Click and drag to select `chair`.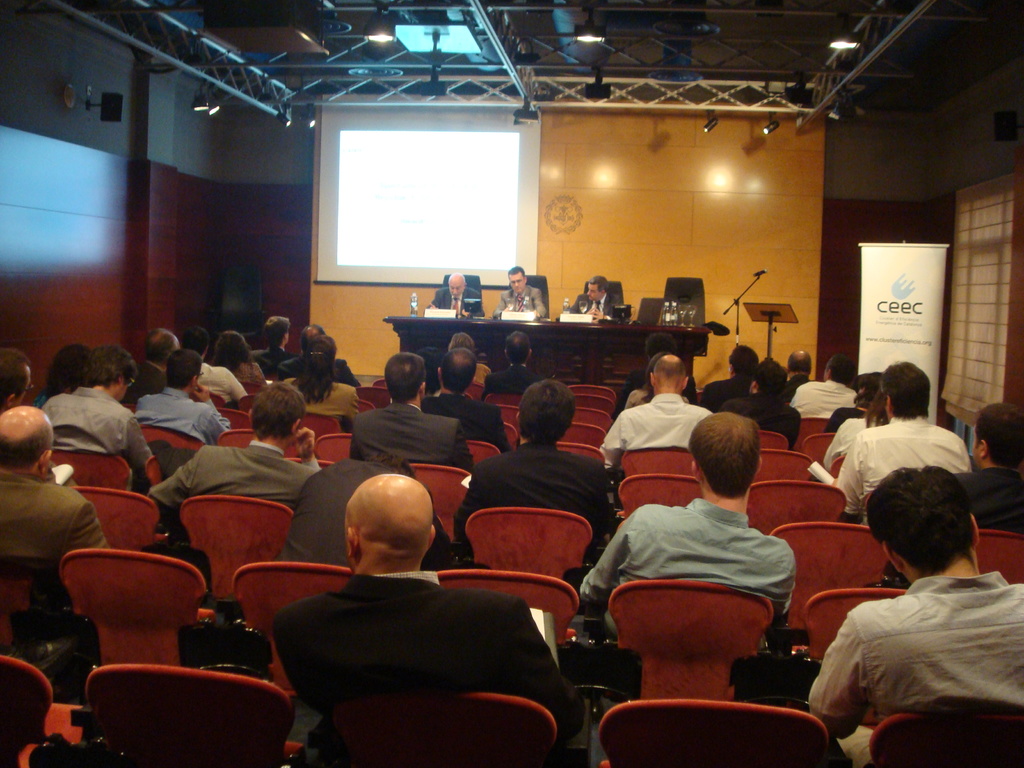
Selection: x1=354, y1=382, x2=387, y2=408.
